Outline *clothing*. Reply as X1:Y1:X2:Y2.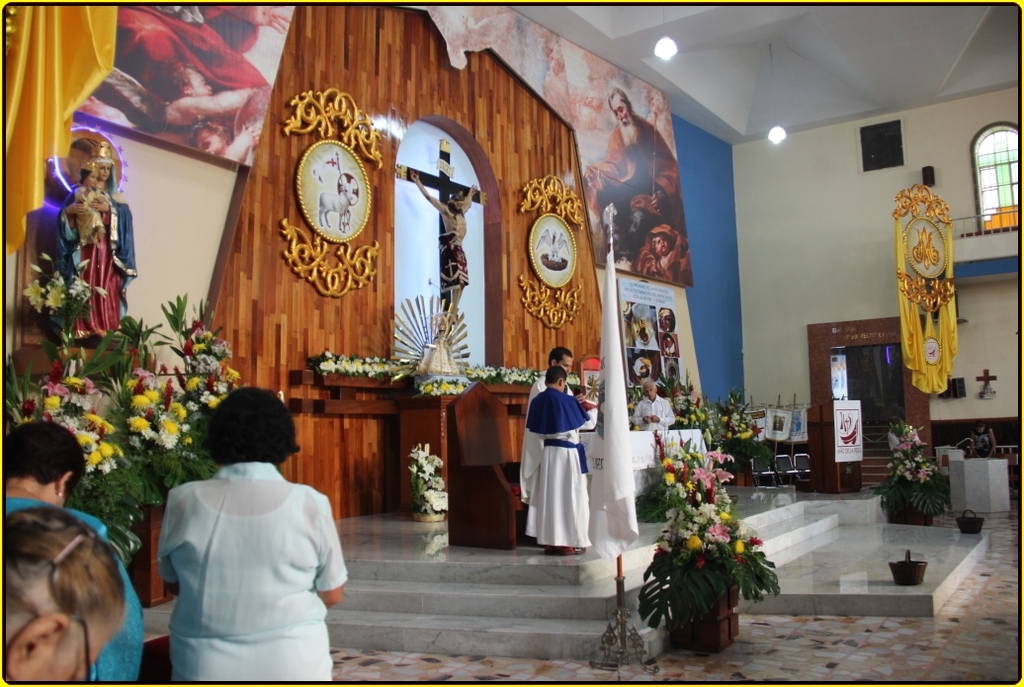
0:477:128:686.
